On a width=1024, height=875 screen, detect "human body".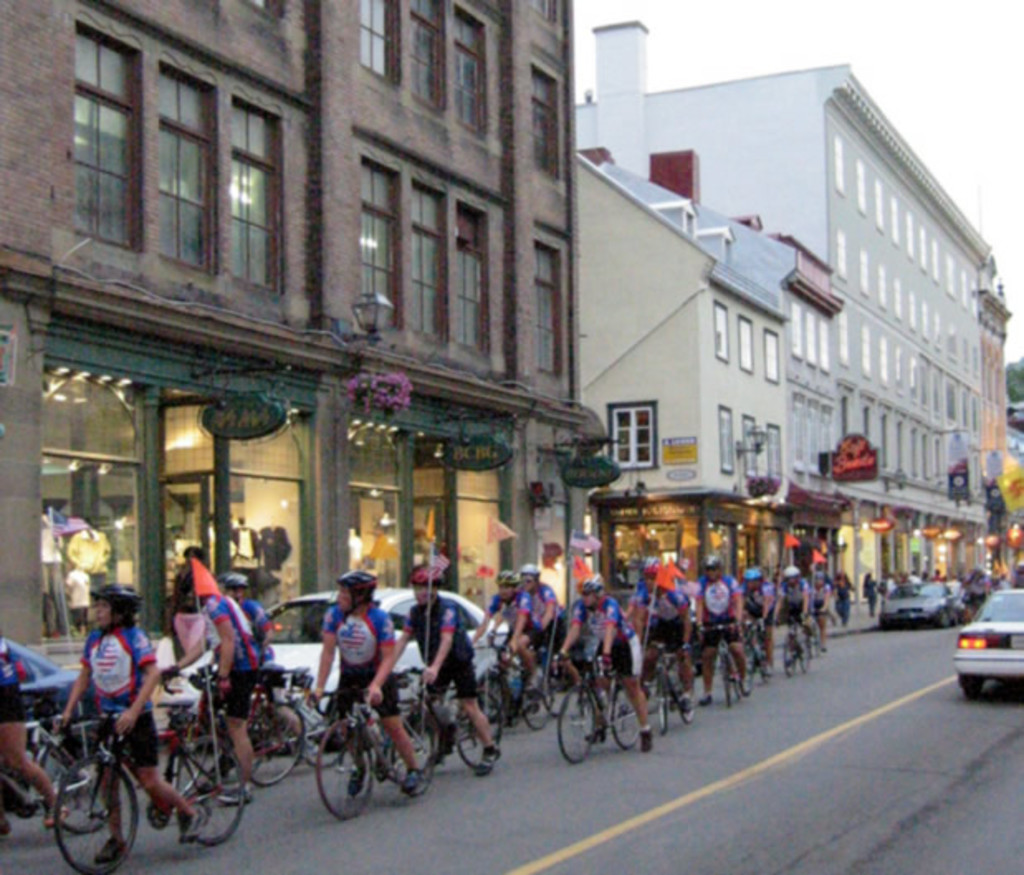
box=[308, 577, 387, 754].
